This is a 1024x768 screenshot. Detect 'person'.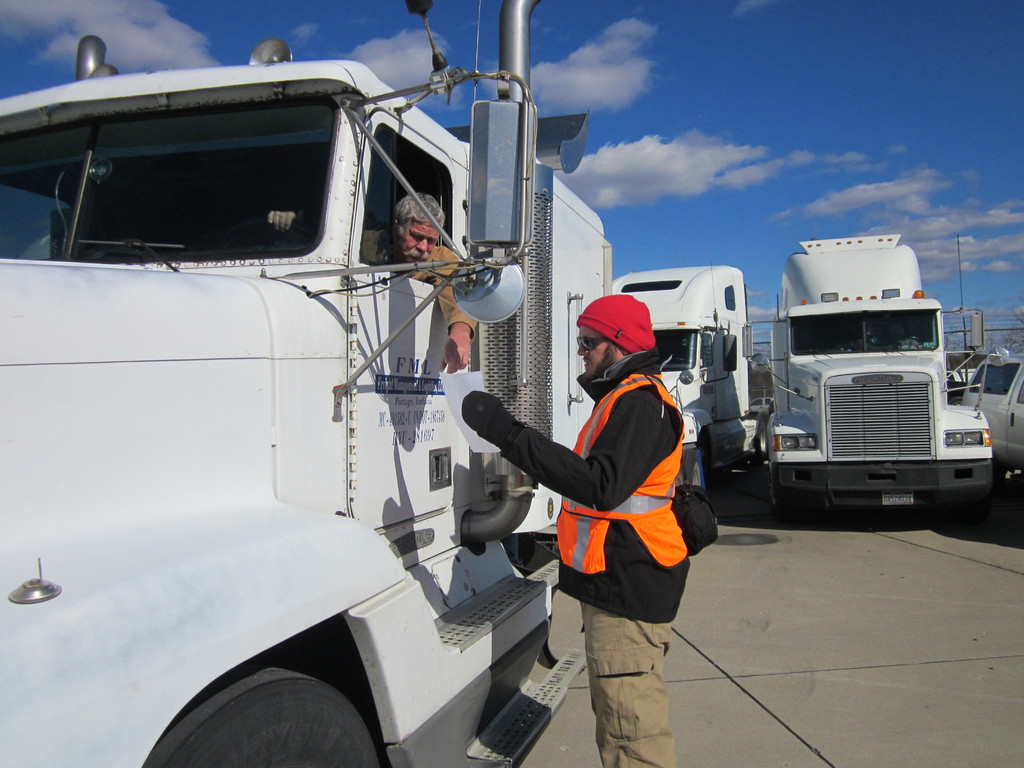
l=266, t=190, r=483, b=372.
